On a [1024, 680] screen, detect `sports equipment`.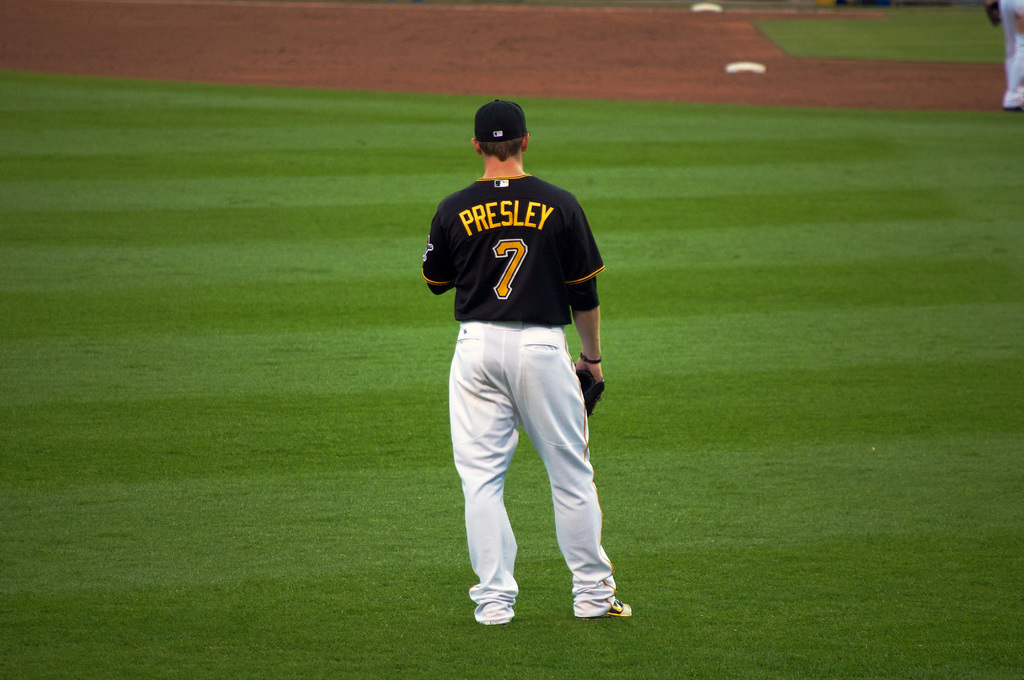
box=[578, 371, 604, 419].
